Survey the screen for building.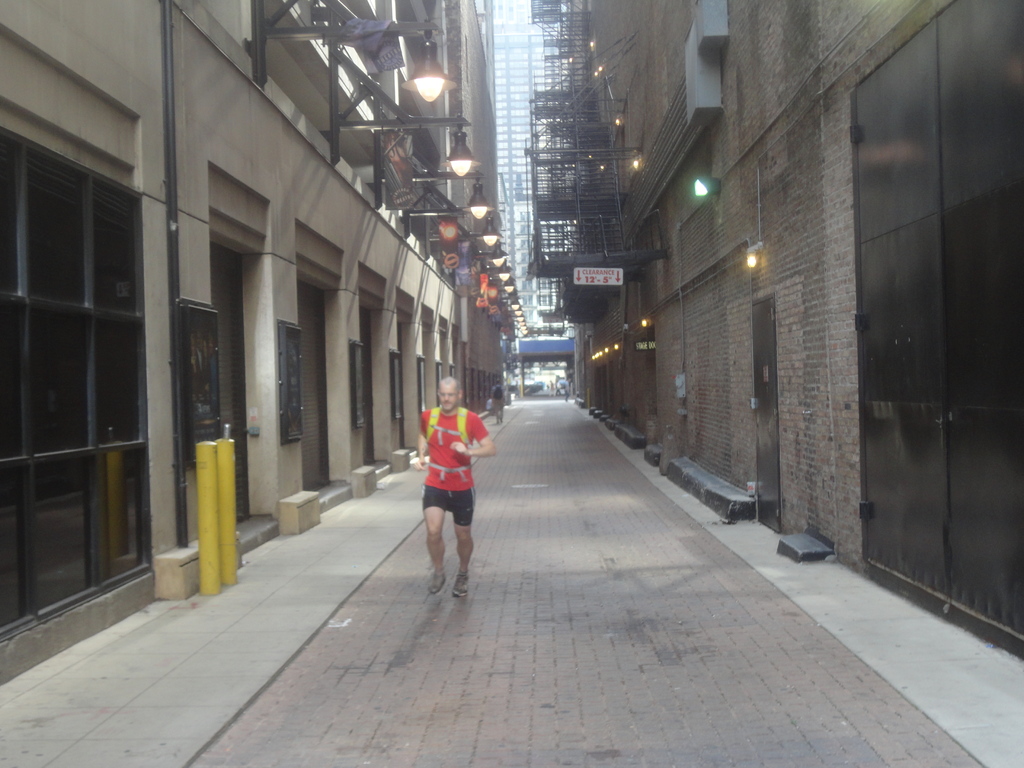
Survey found: {"left": 485, "top": 0, "right": 571, "bottom": 388}.
